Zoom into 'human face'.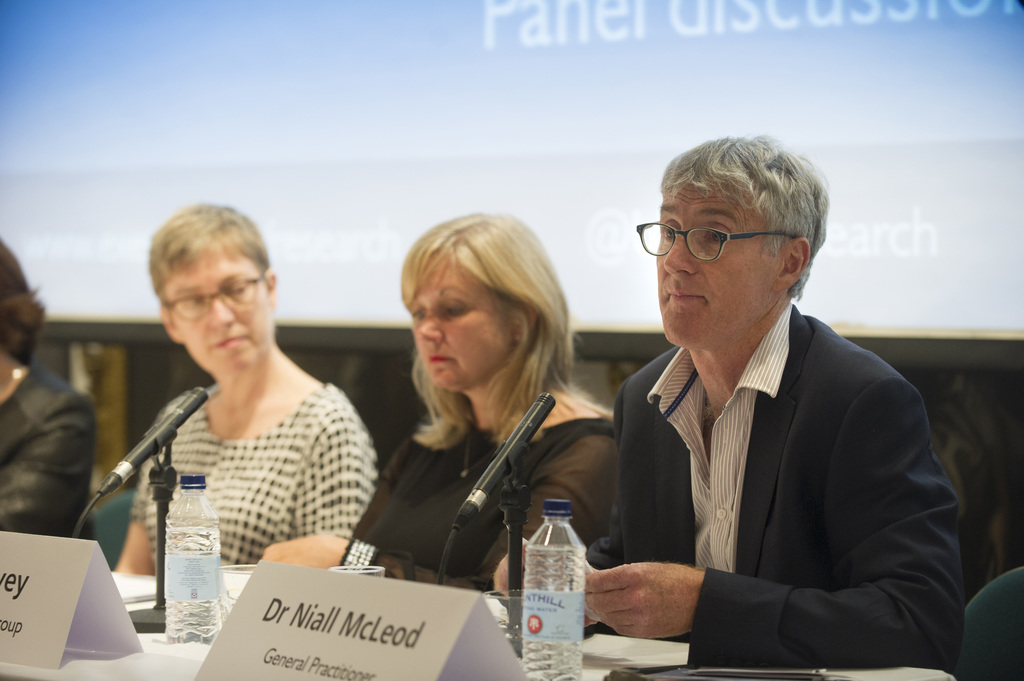
Zoom target: {"x1": 655, "y1": 186, "x2": 775, "y2": 347}.
